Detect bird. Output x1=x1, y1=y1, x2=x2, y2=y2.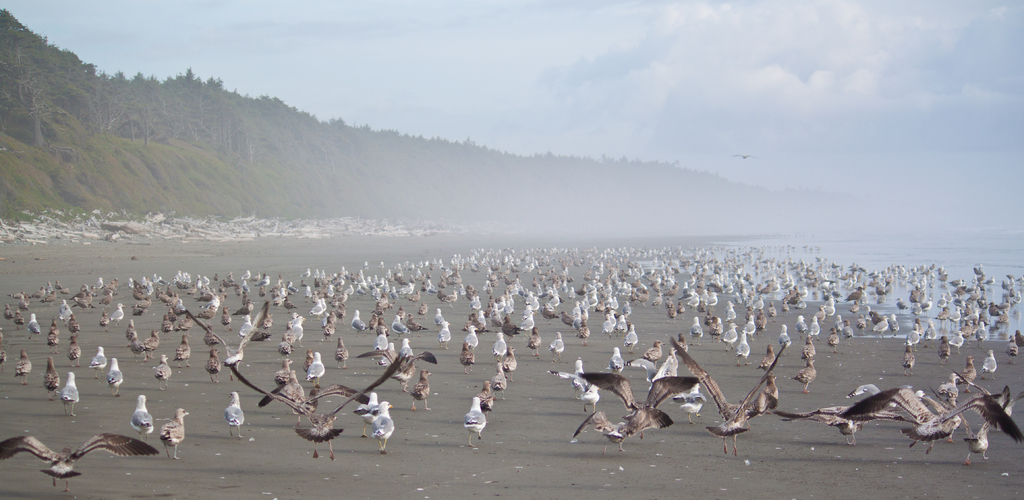
x1=845, y1=368, x2=1023, y2=451.
